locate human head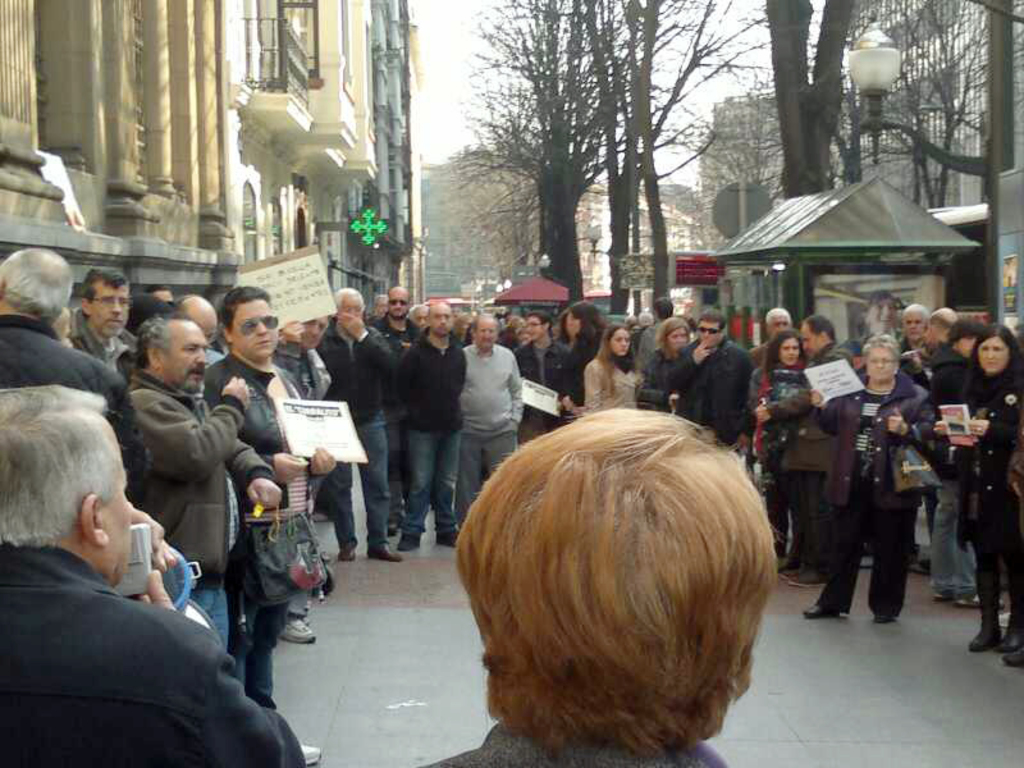
<region>769, 329, 797, 367</region>
